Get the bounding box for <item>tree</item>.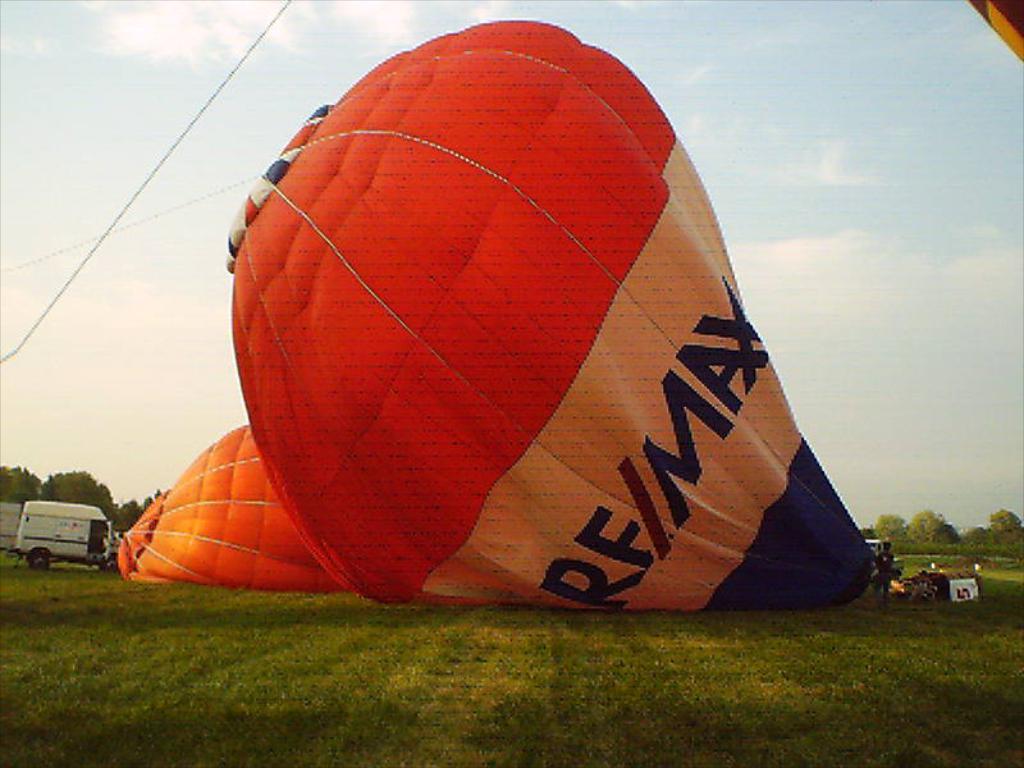
bbox(118, 495, 157, 520).
